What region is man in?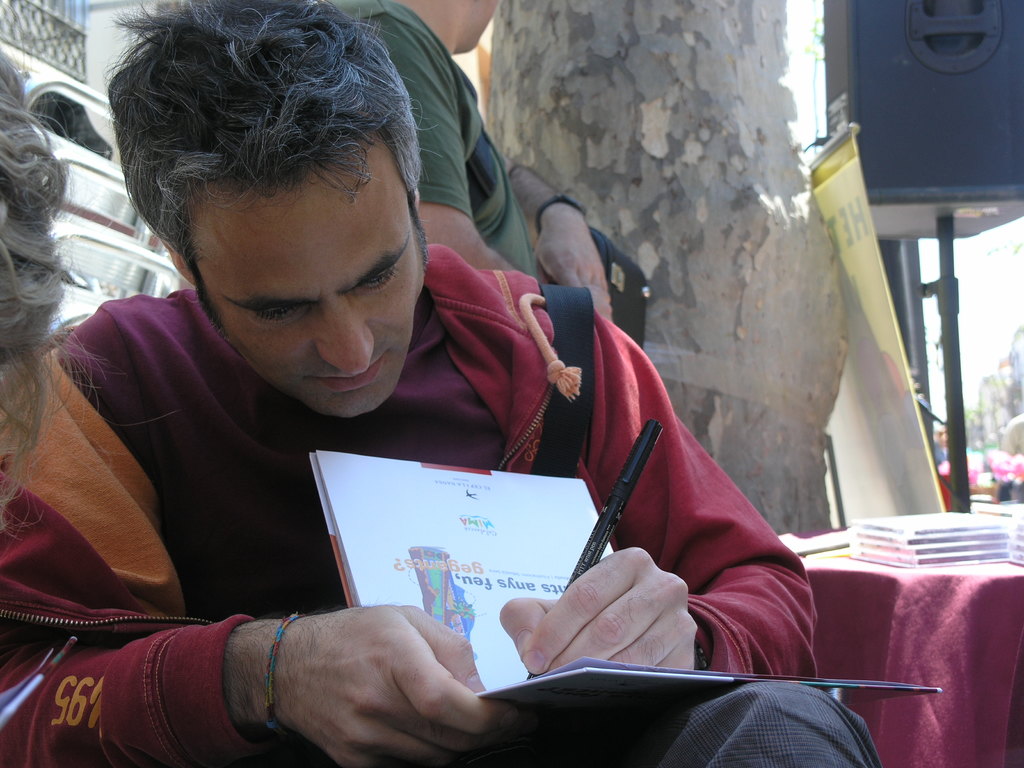
l=61, t=52, r=817, b=733.
